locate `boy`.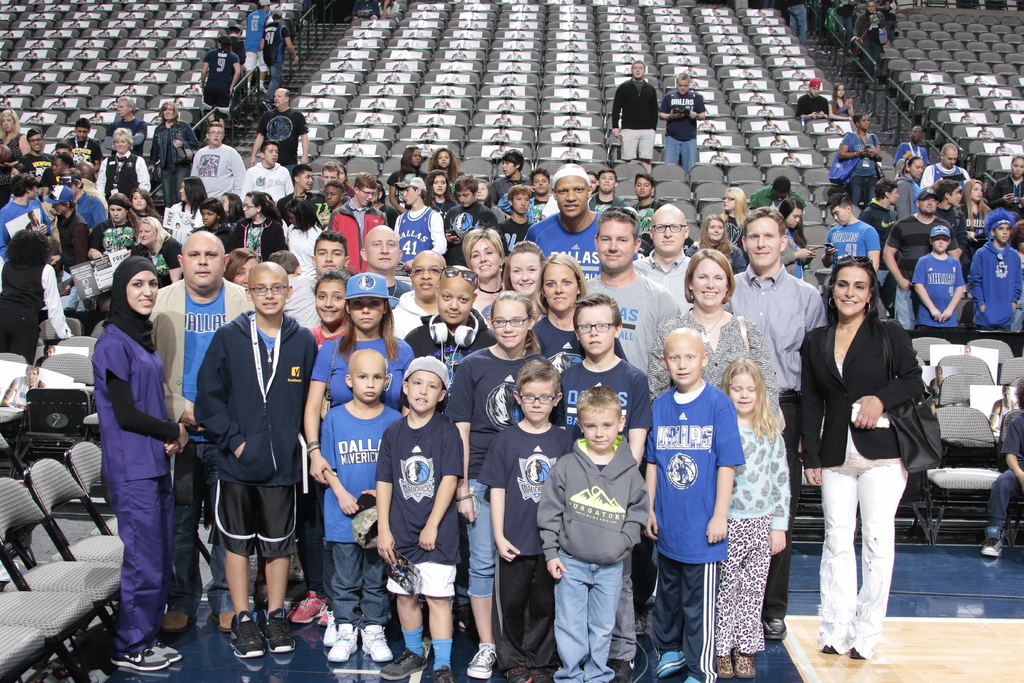
Bounding box: [x1=970, y1=211, x2=1023, y2=333].
